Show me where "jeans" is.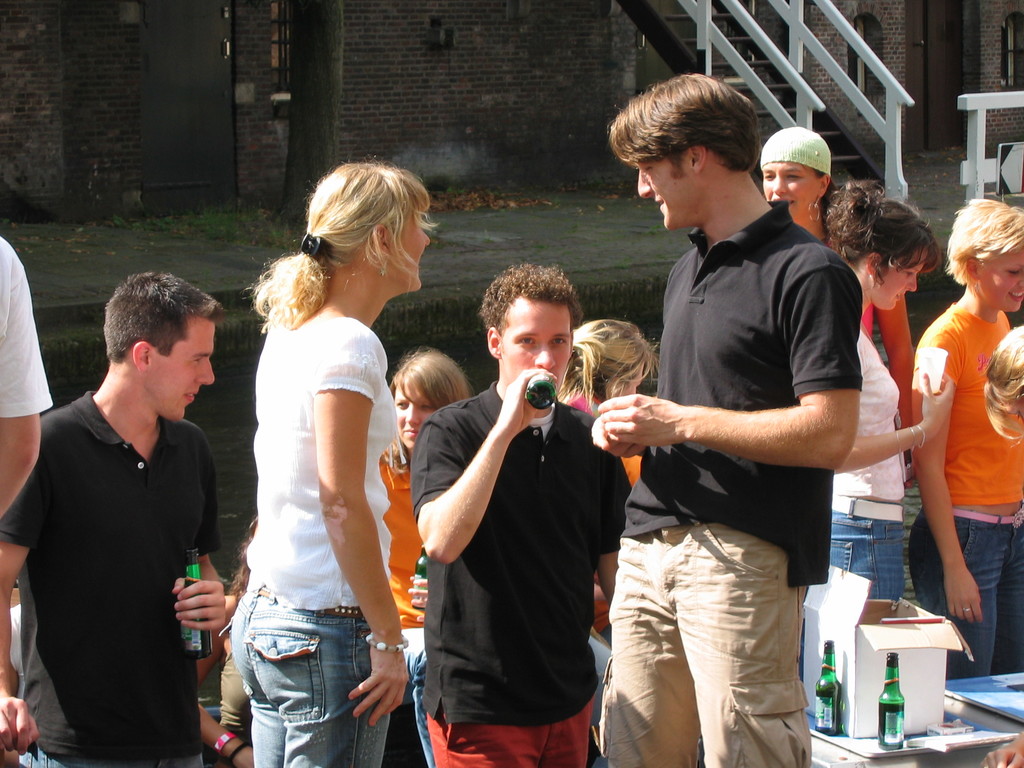
"jeans" is at {"left": 908, "top": 504, "right": 1023, "bottom": 682}.
